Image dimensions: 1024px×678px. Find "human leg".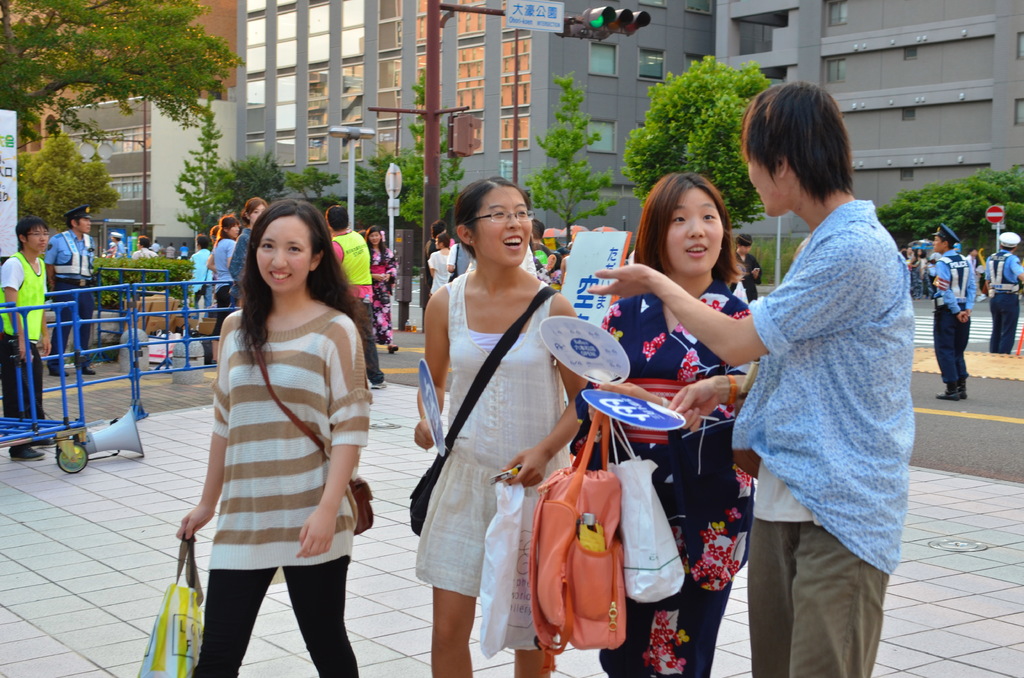
[x1=756, y1=527, x2=884, y2=677].
